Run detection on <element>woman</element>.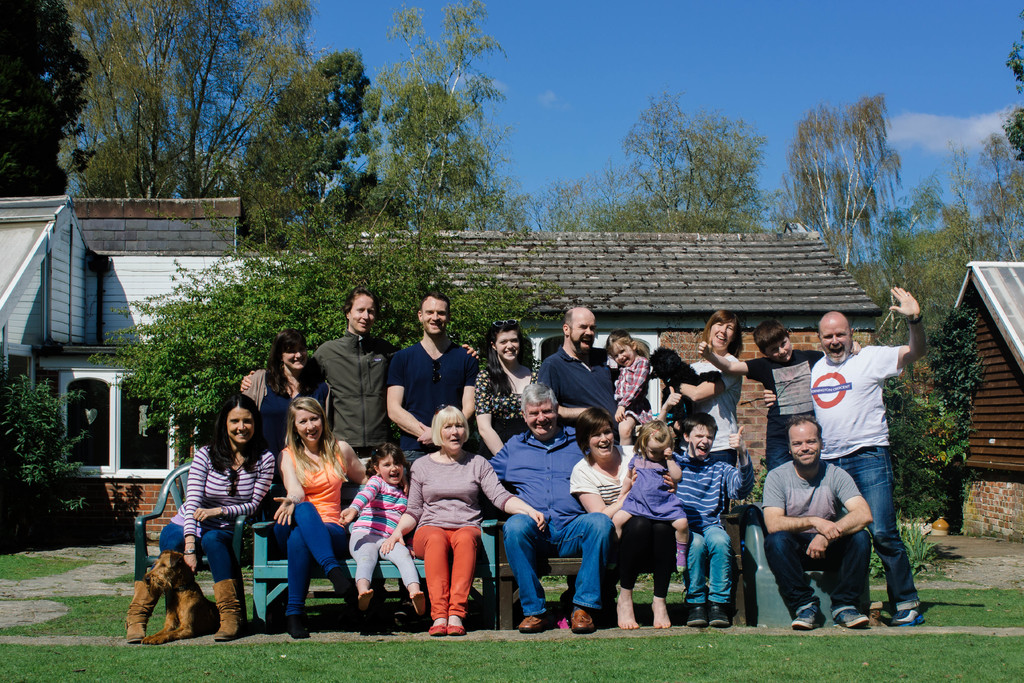
Result: 246,329,333,483.
